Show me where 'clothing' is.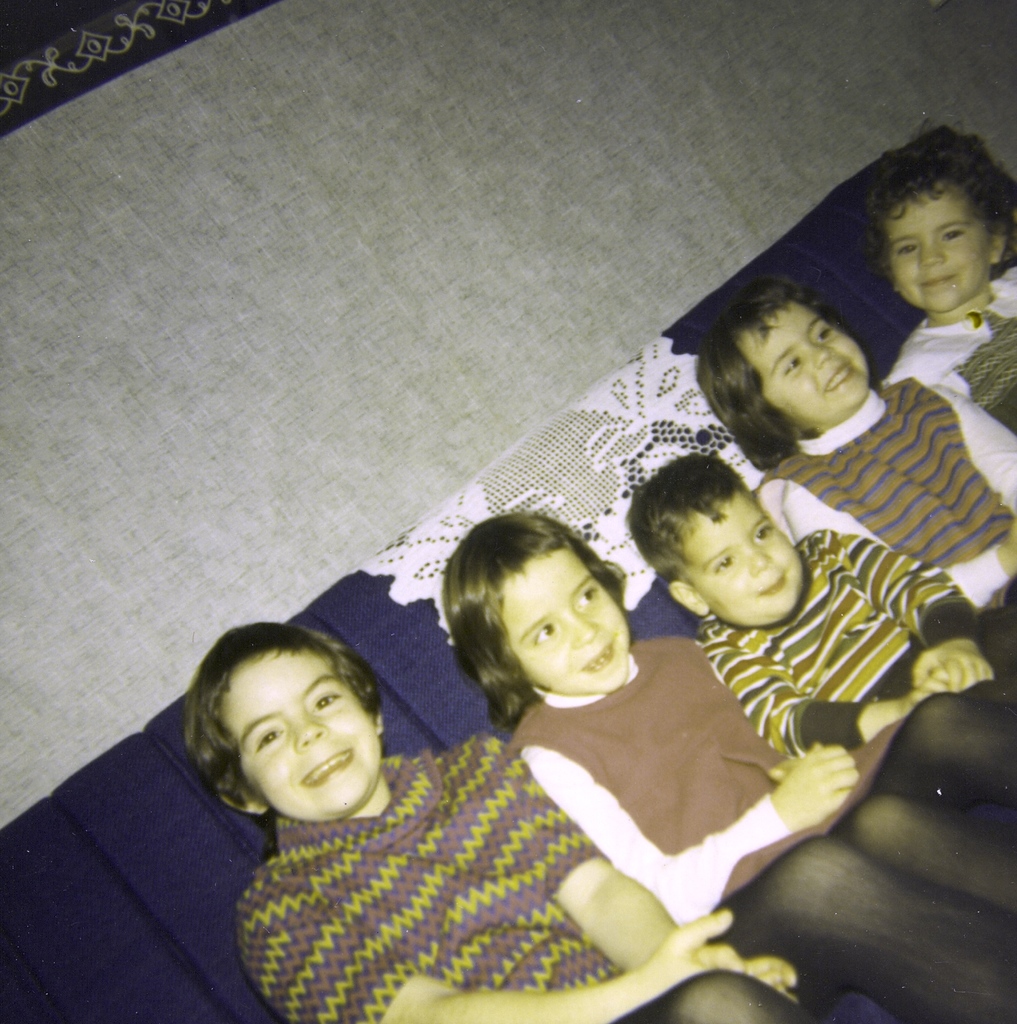
'clothing' is at 497,684,1016,1023.
